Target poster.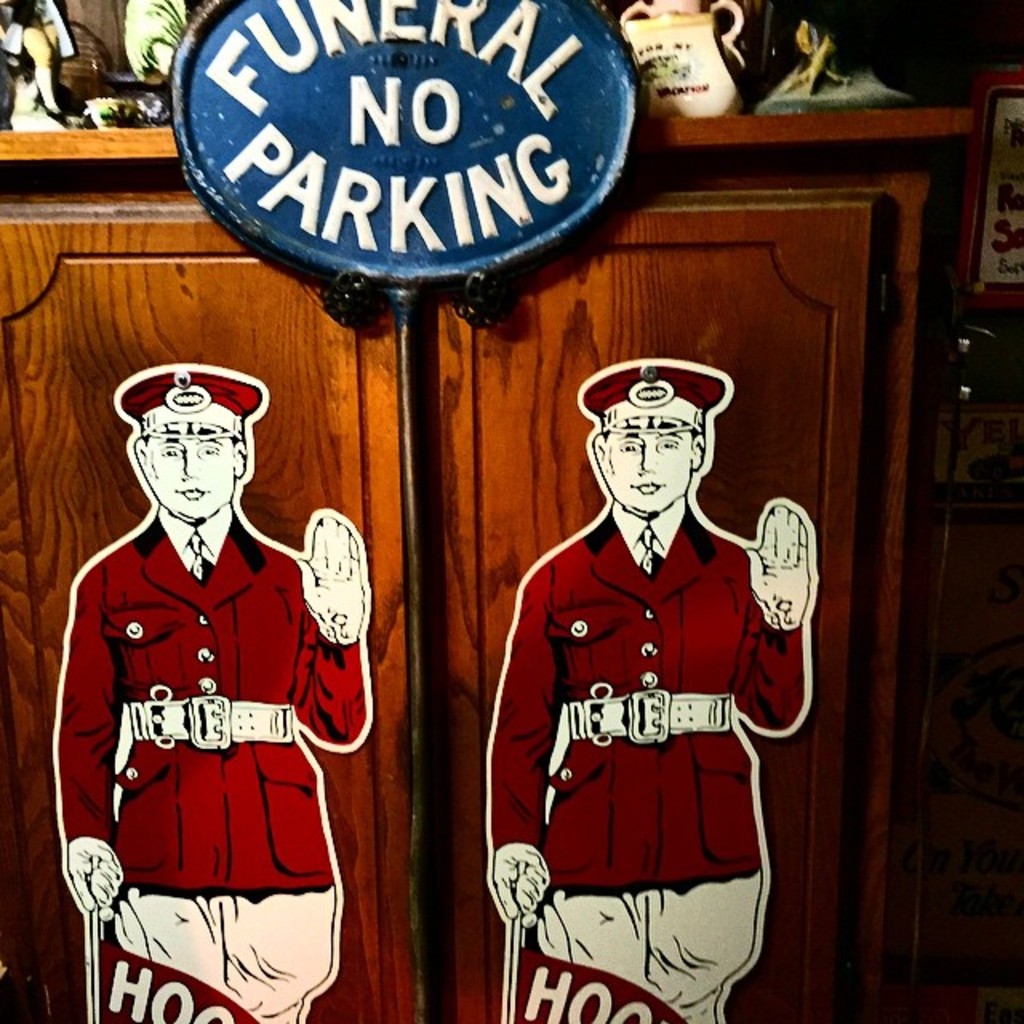
Target region: locate(483, 352, 818, 1022).
